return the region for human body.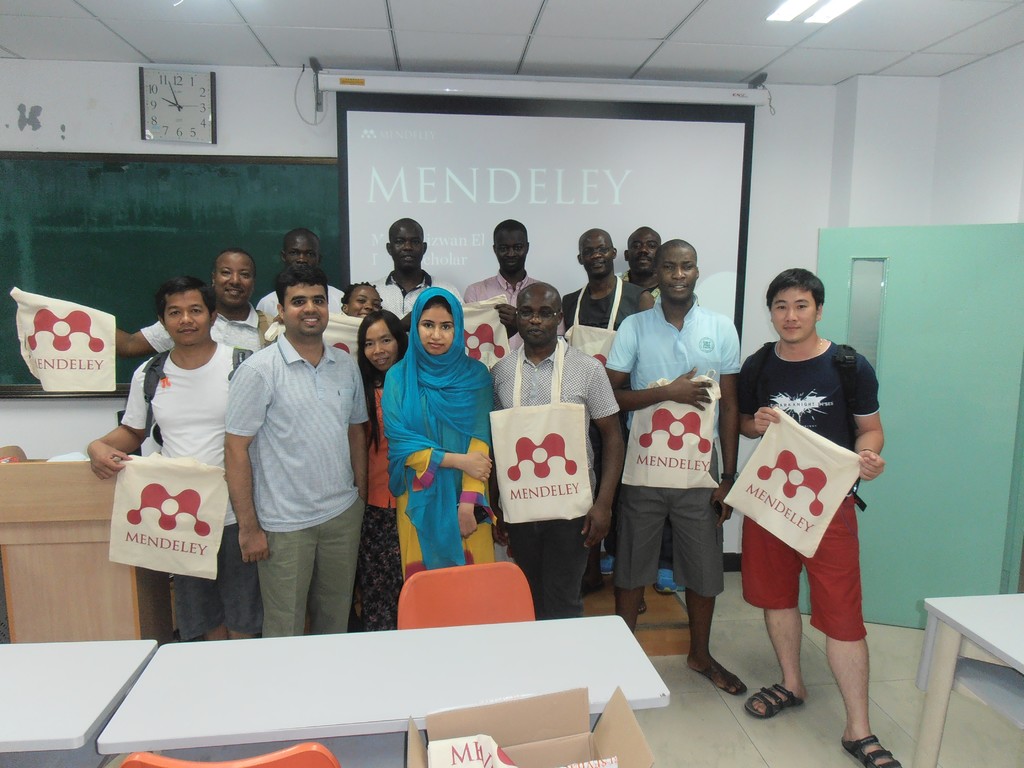
x1=374, y1=271, x2=449, y2=319.
